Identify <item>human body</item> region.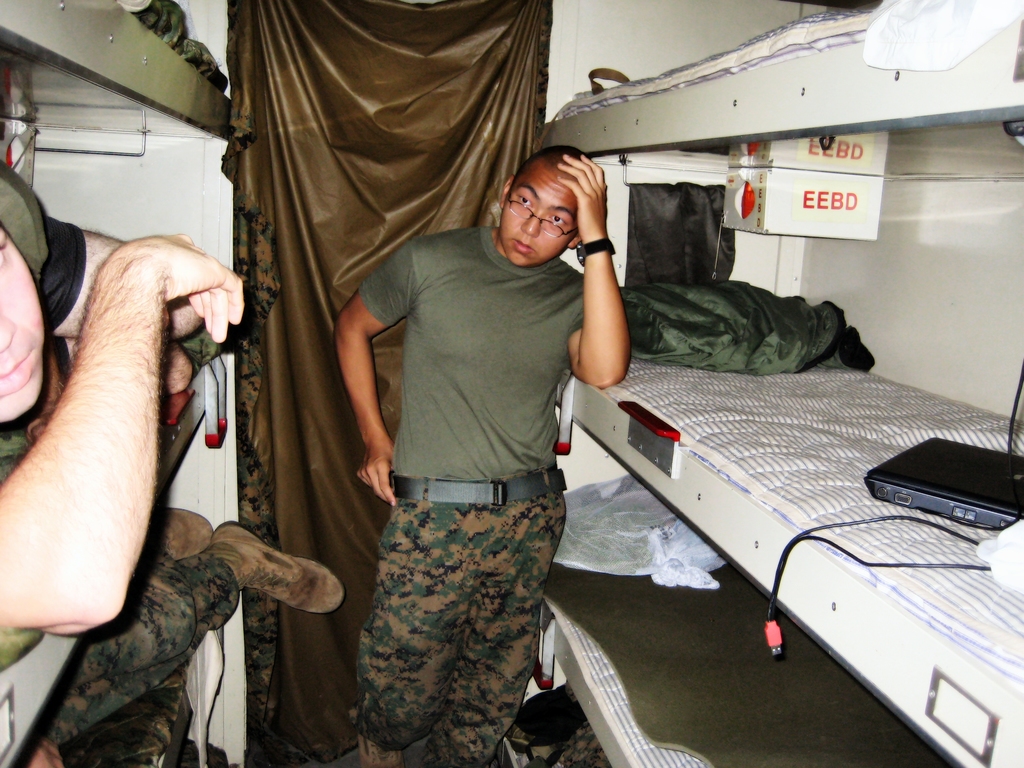
Region: 0 236 264 749.
